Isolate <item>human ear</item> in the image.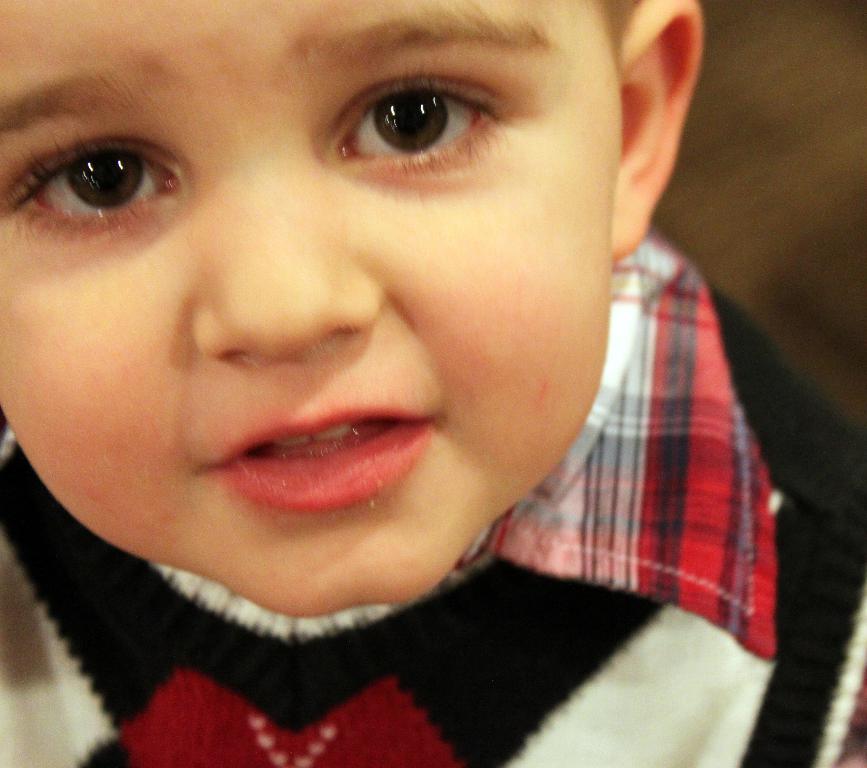
Isolated region: bbox=[613, 0, 704, 258].
